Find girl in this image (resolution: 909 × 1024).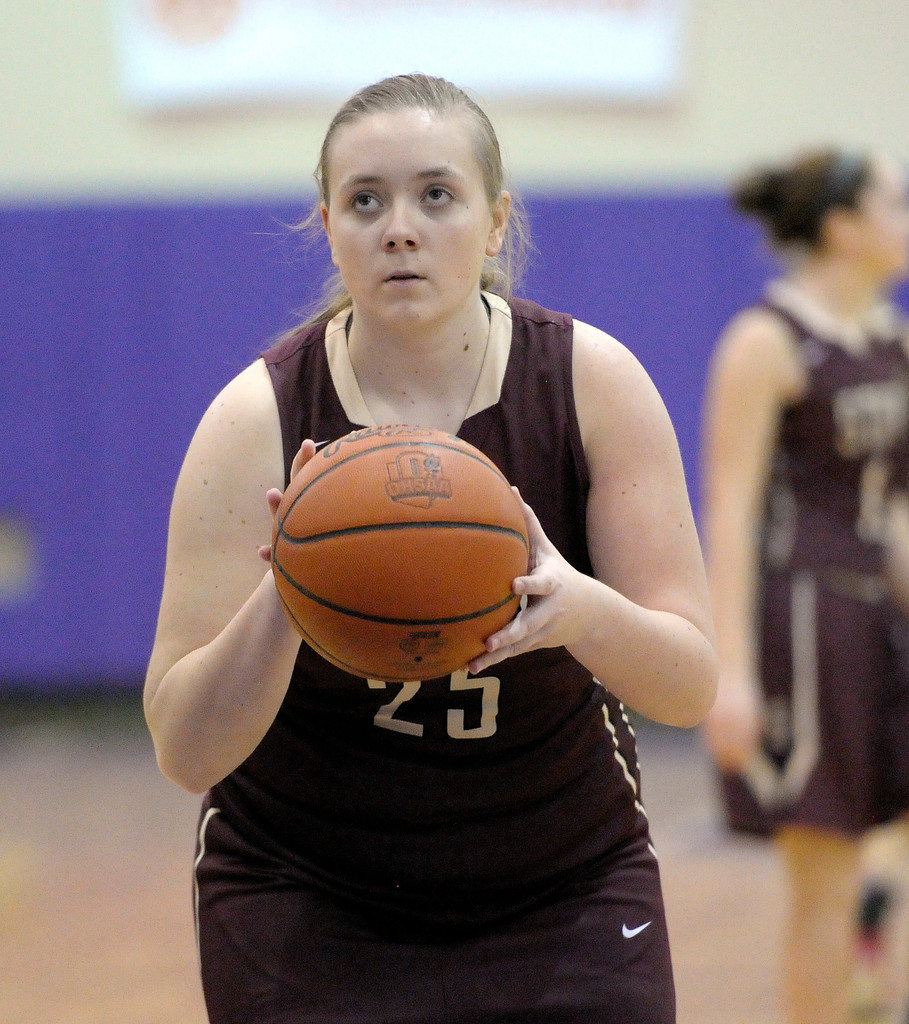
<bbox>142, 74, 720, 1023</bbox>.
